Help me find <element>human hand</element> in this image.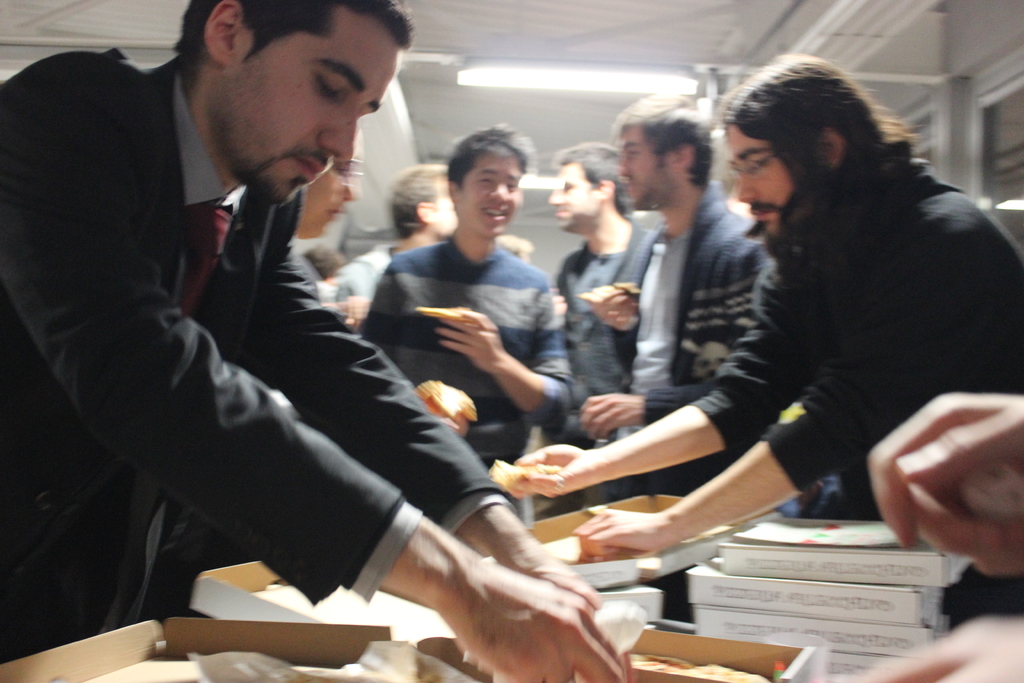
Found it: pyautogui.locateOnScreen(426, 399, 470, 437).
